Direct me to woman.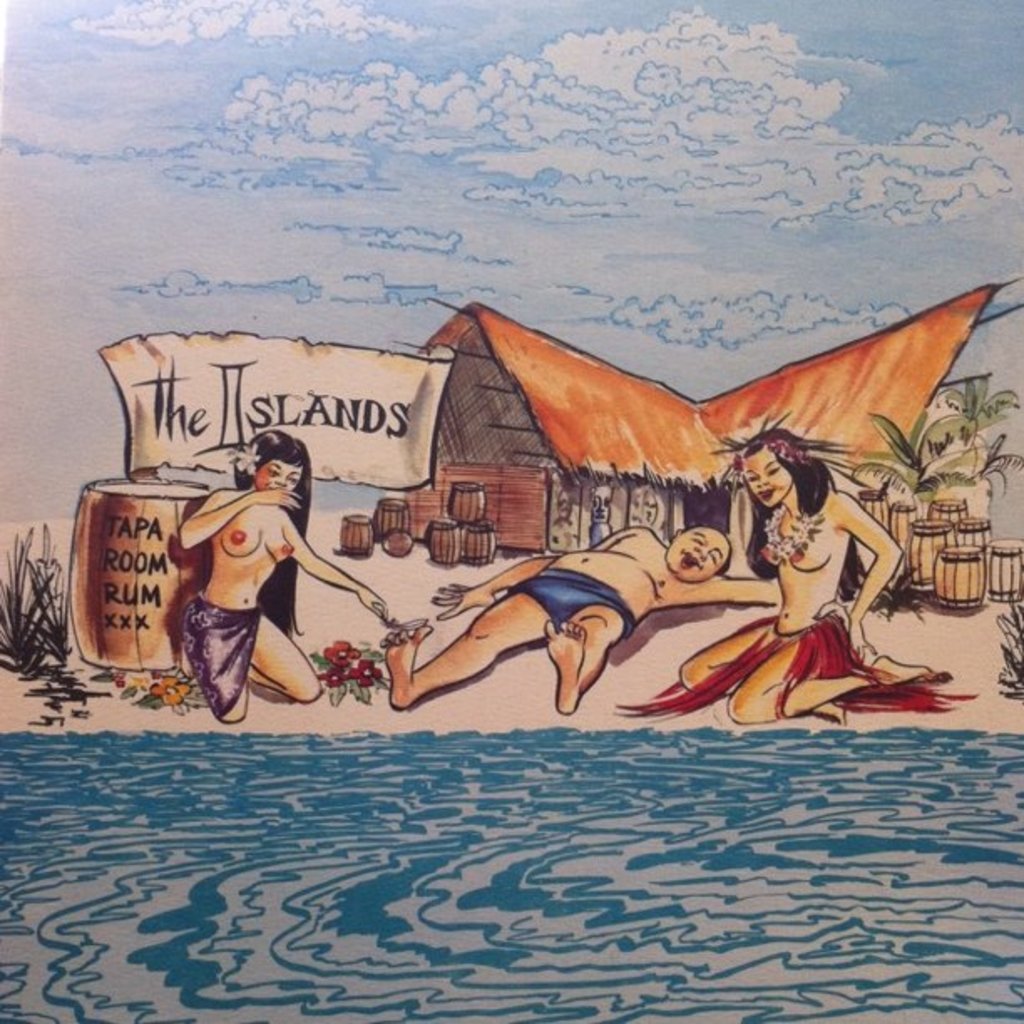
Direction: 161, 415, 390, 731.
